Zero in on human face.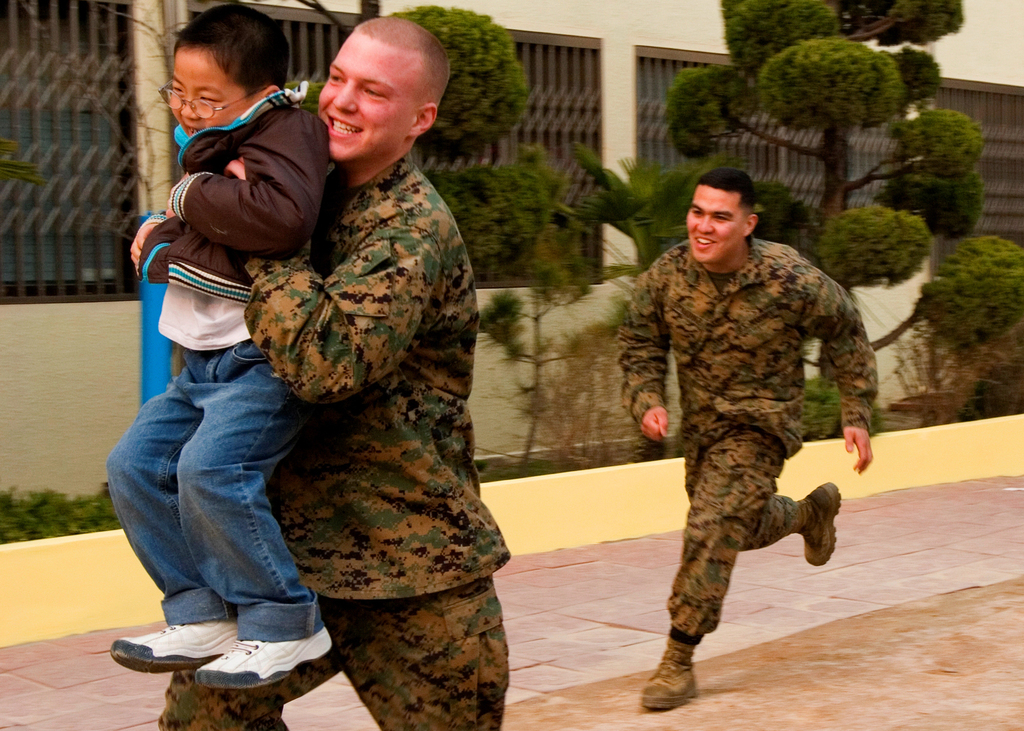
Zeroed in: box=[168, 52, 257, 136].
